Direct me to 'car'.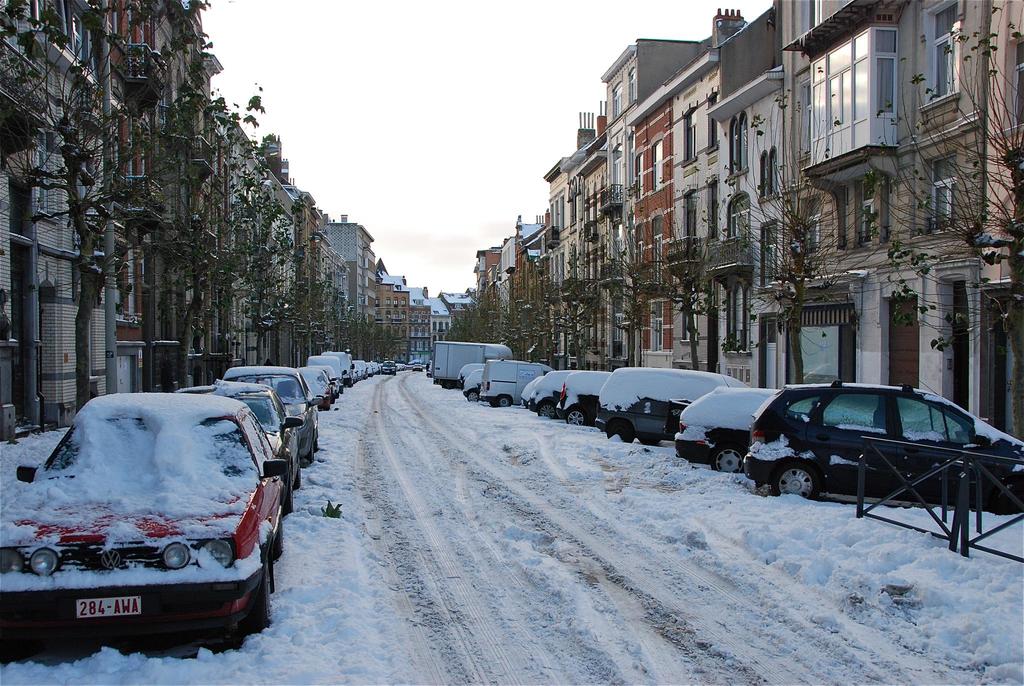
Direction: [465, 365, 477, 400].
